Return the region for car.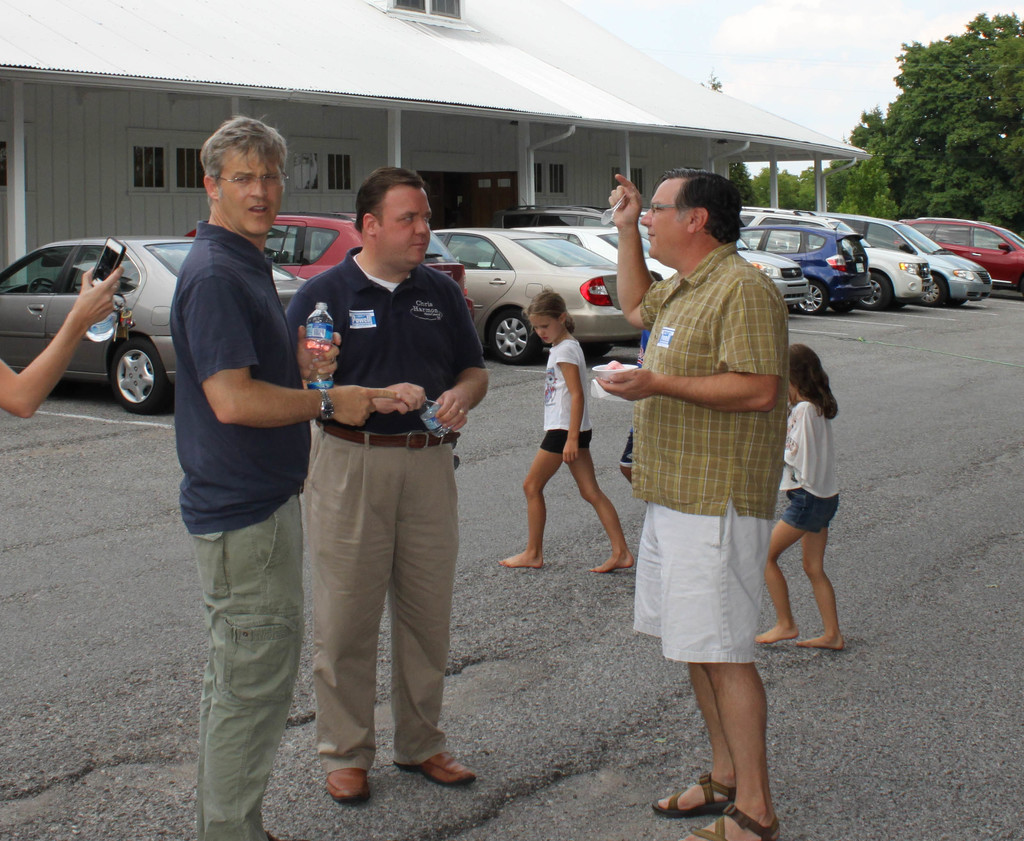
(left=1, top=221, right=176, bottom=427).
